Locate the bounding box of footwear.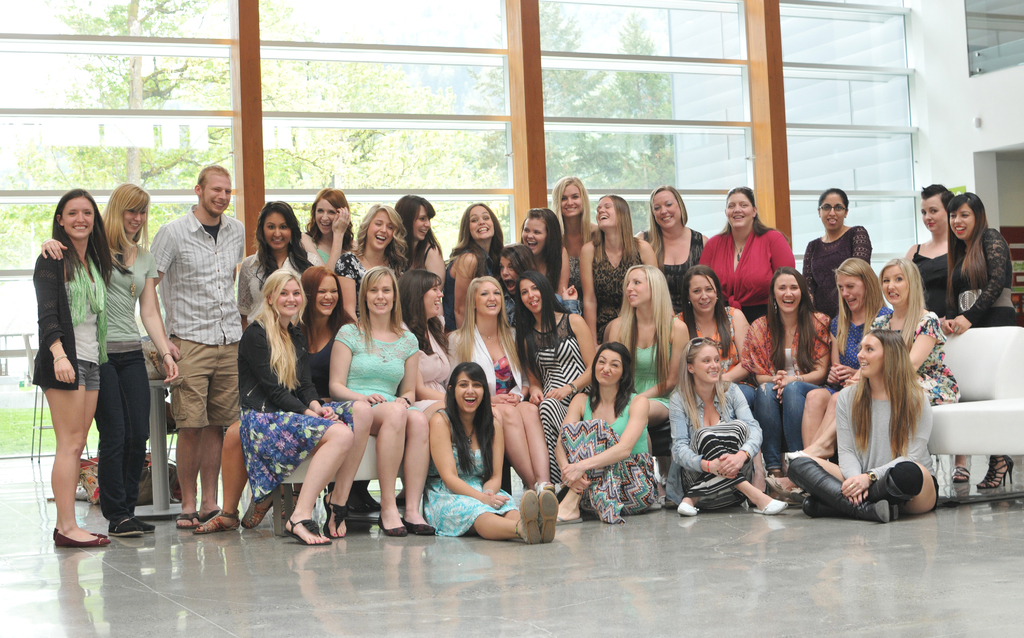
Bounding box: <box>675,498,700,518</box>.
